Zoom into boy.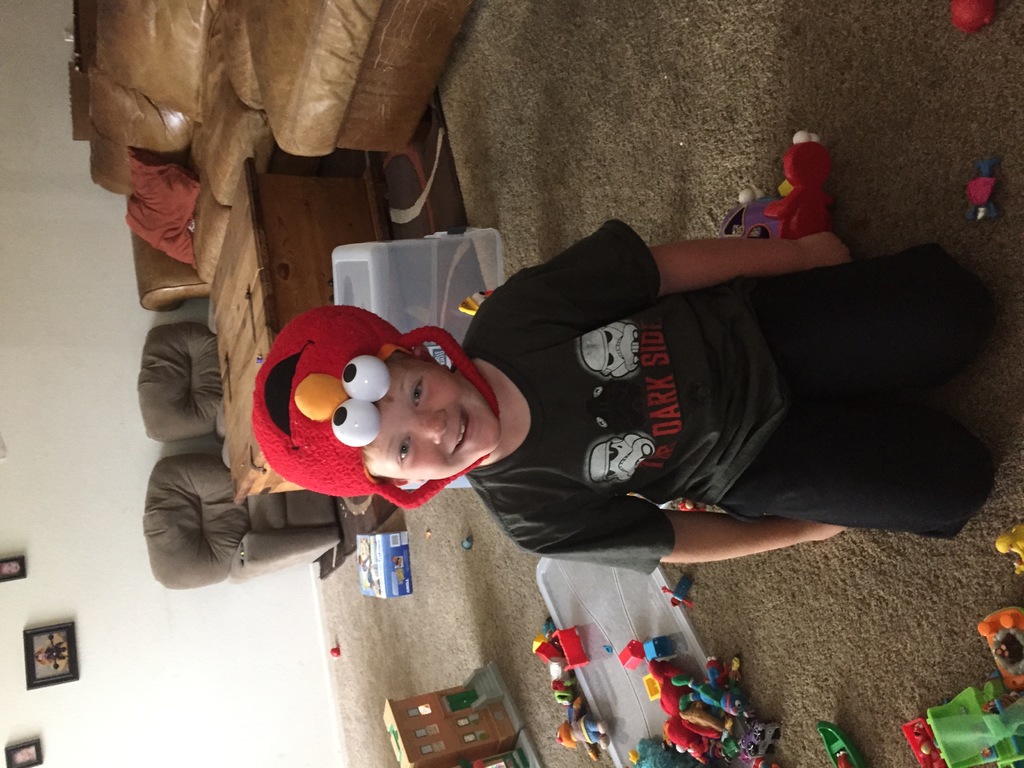
Zoom target: left=256, top=219, right=991, bottom=545.
